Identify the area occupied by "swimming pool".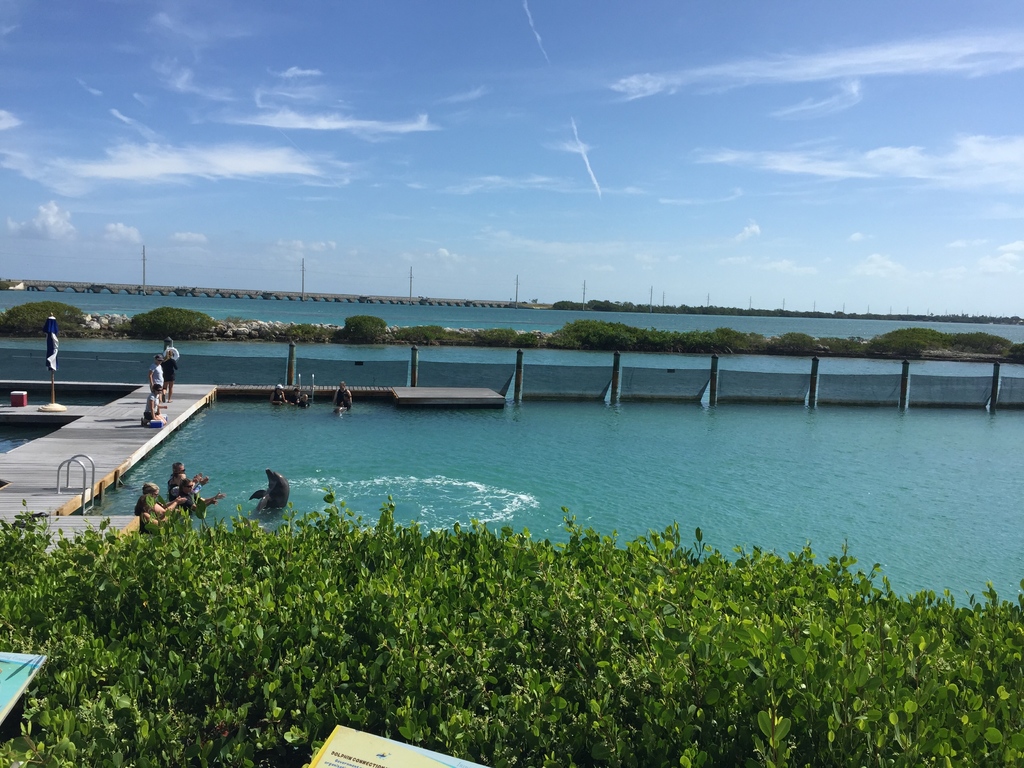
Area: [left=0, top=409, right=79, bottom=452].
